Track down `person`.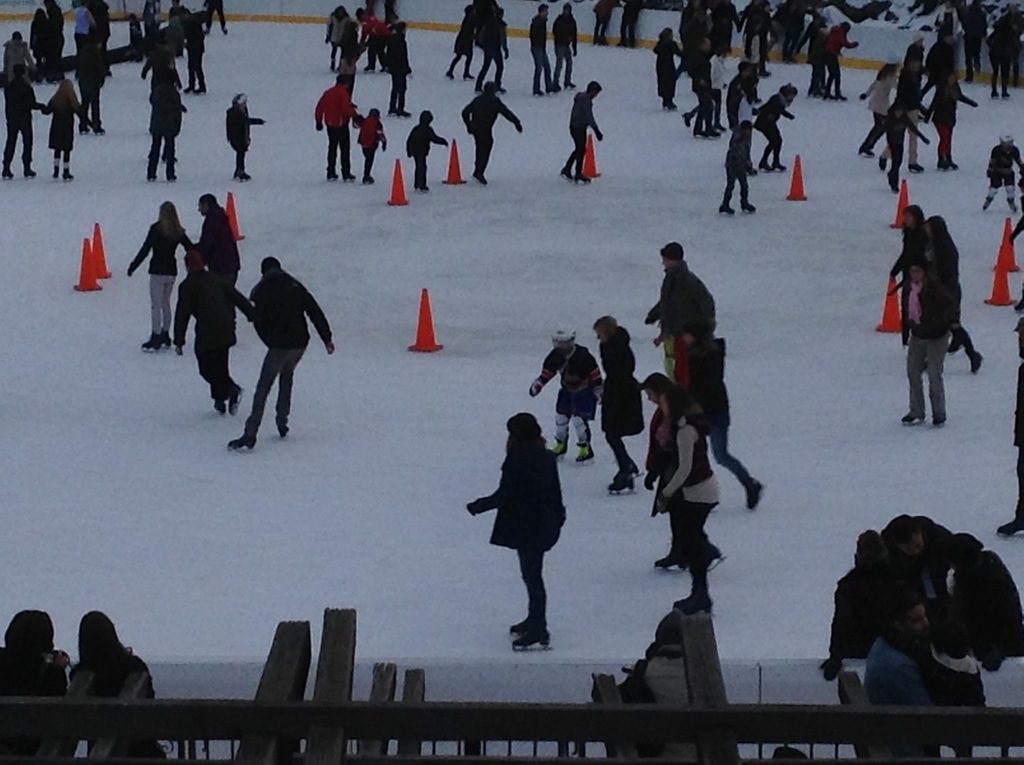
Tracked to 451:0:513:92.
